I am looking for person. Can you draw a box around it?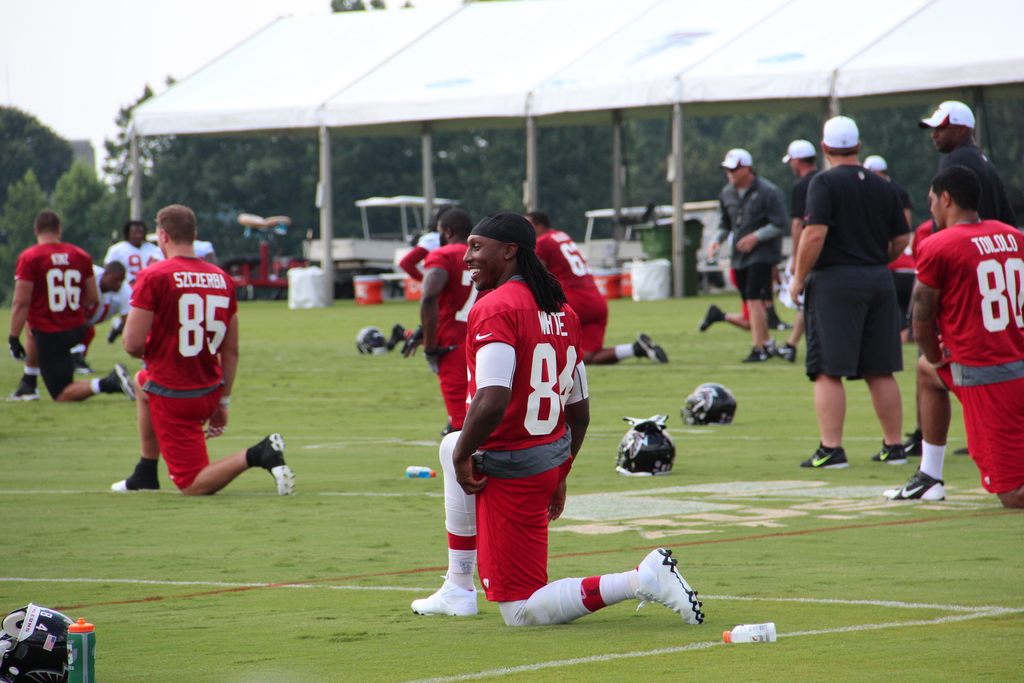
Sure, the bounding box is [left=395, top=210, right=450, bottom=273].
